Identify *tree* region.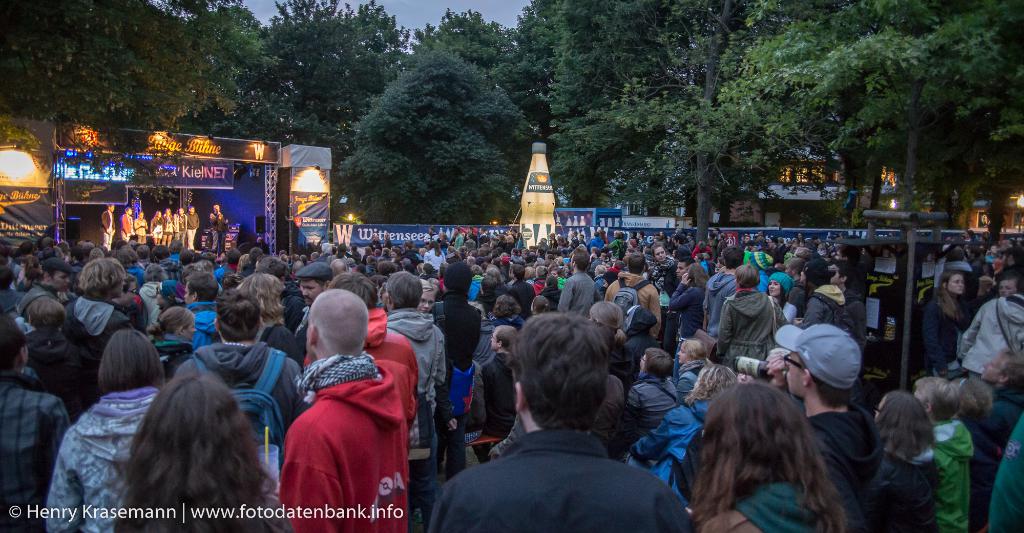
Region: 0/1/409/151.
